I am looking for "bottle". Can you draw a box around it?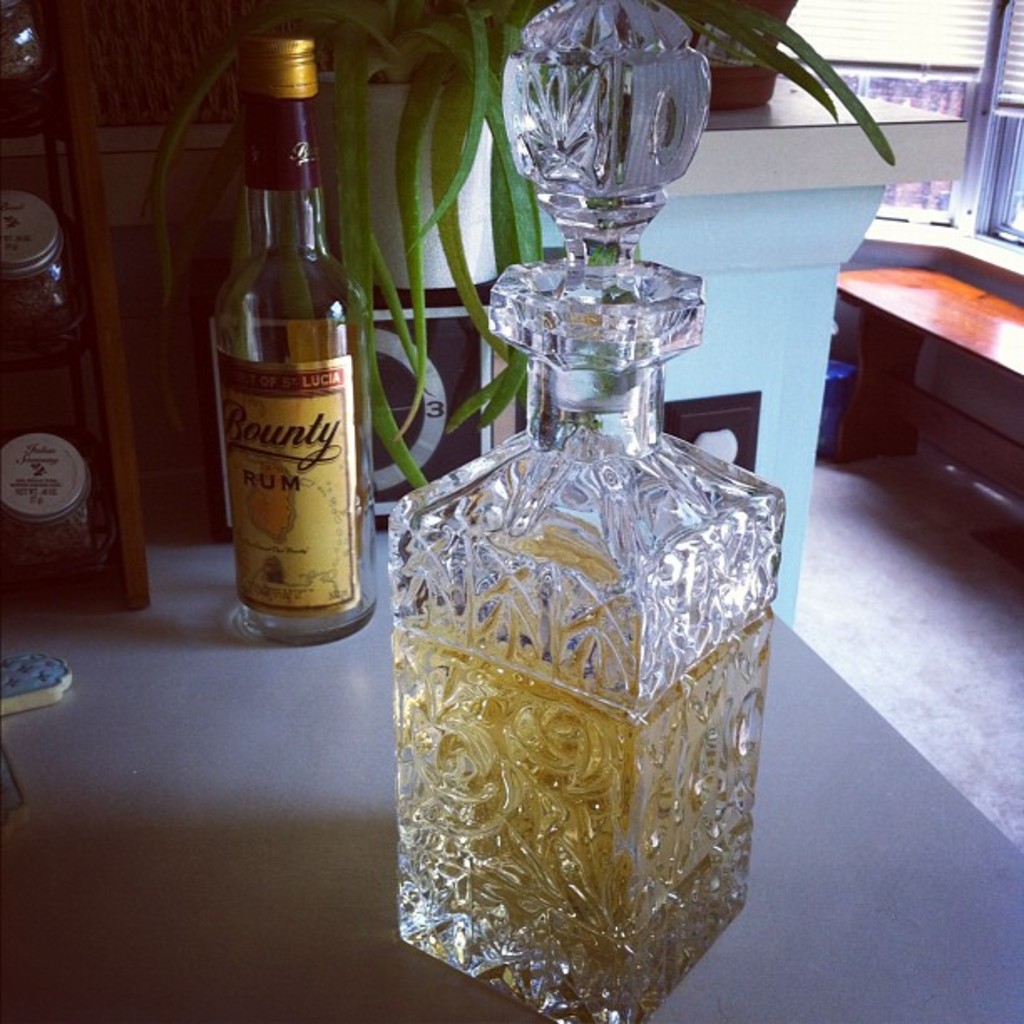
Sure, the bounding box is 214, 25, 385, 641.
